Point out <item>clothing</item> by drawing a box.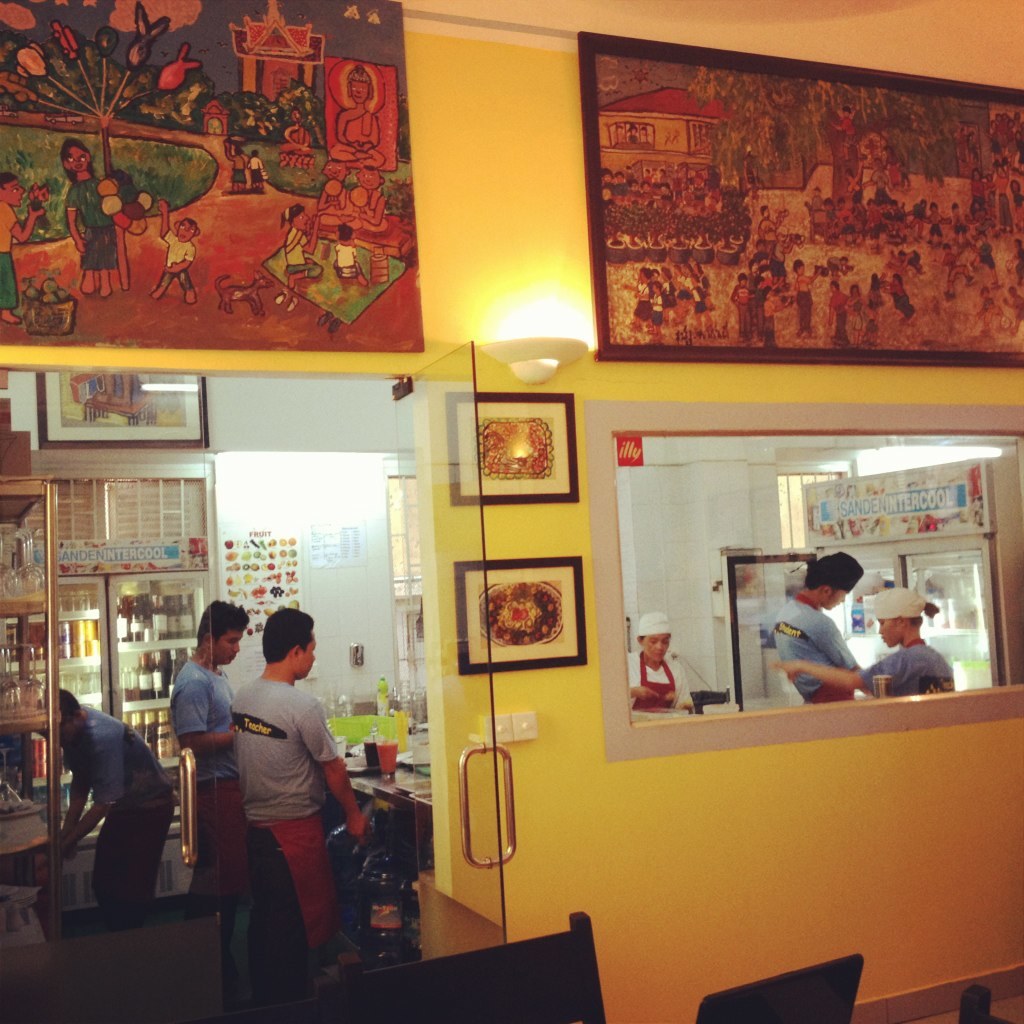
crop(230, 688, 347, 819).
